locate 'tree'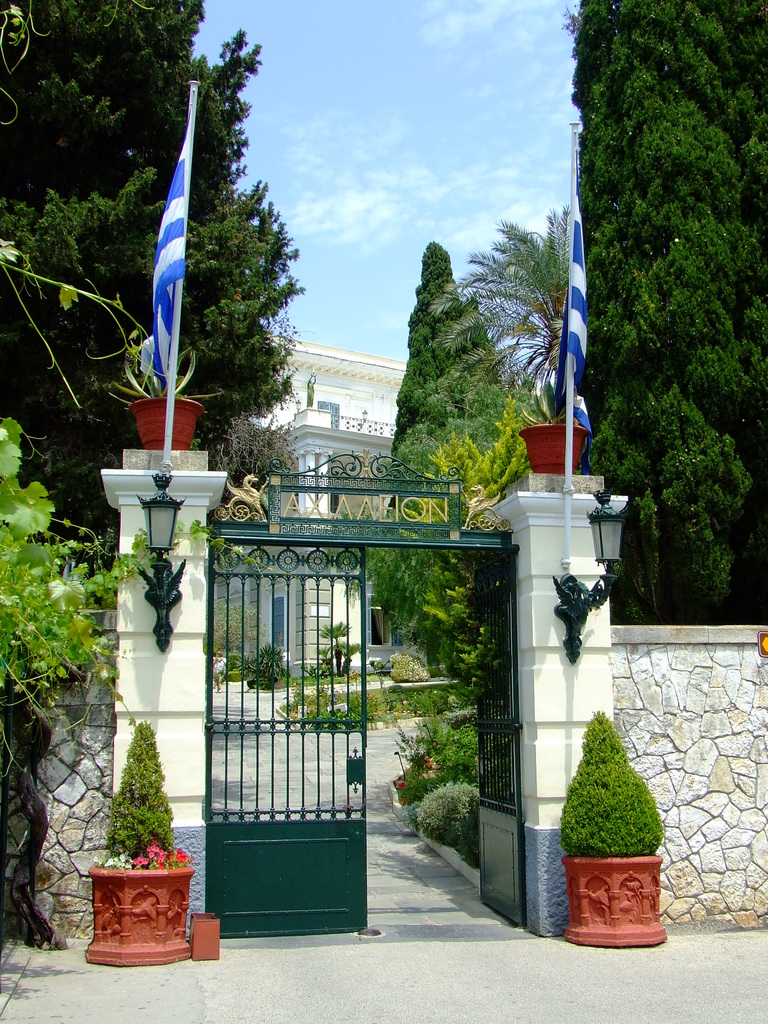
(x1=558, y1=0, x2=767, y2=627)
